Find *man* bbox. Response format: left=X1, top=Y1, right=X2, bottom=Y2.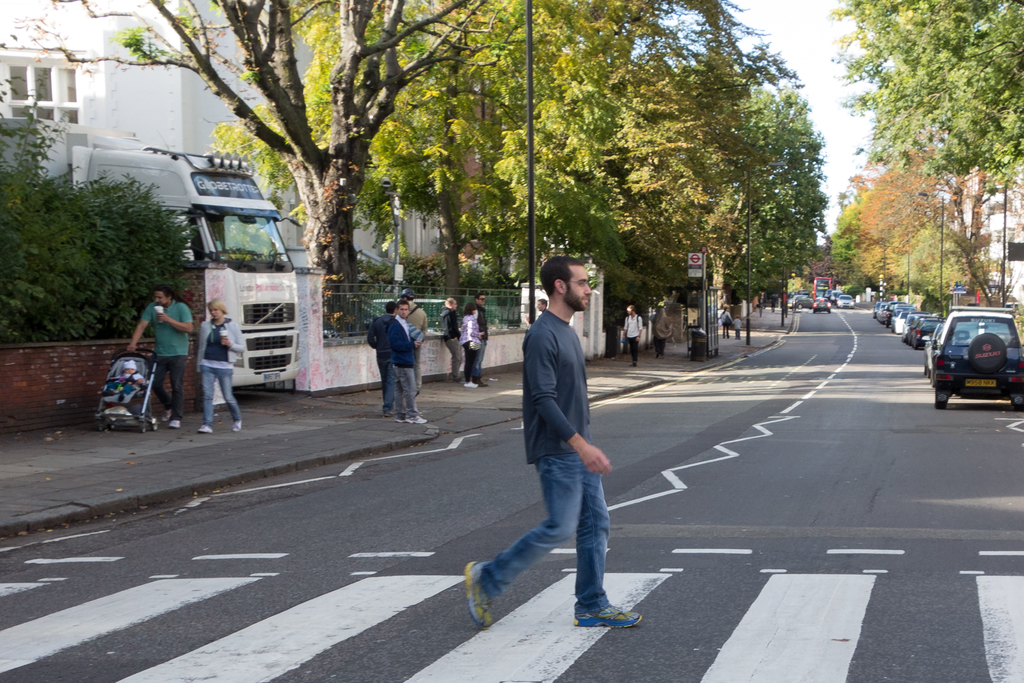
left=440, top=297, right=461, bottom=379.
